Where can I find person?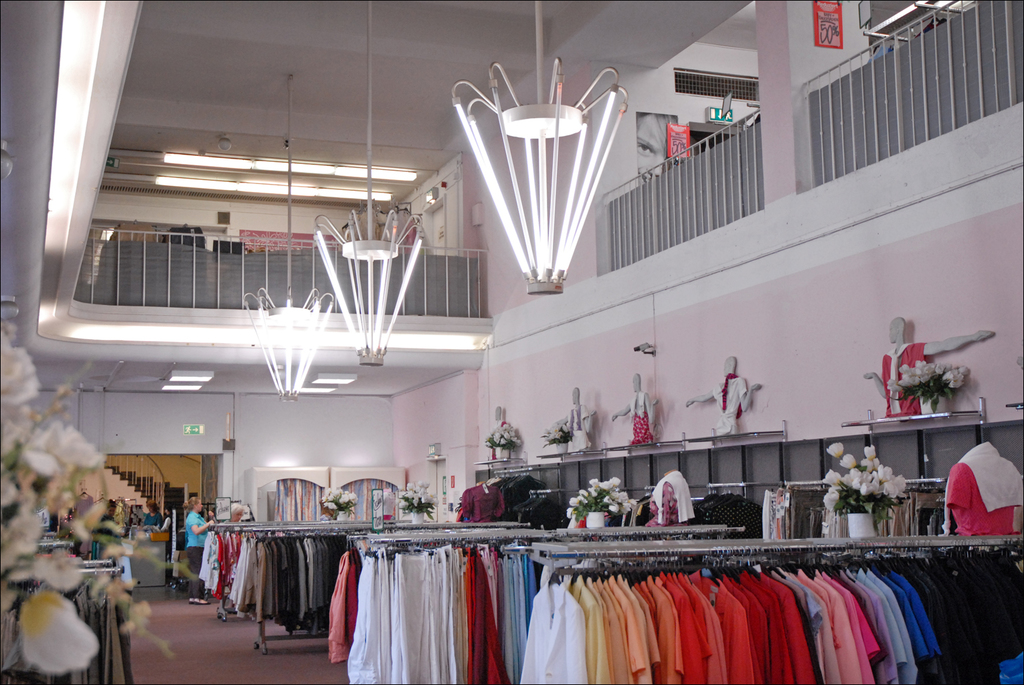
You can find it at crop(612, 371, 660, 446).
